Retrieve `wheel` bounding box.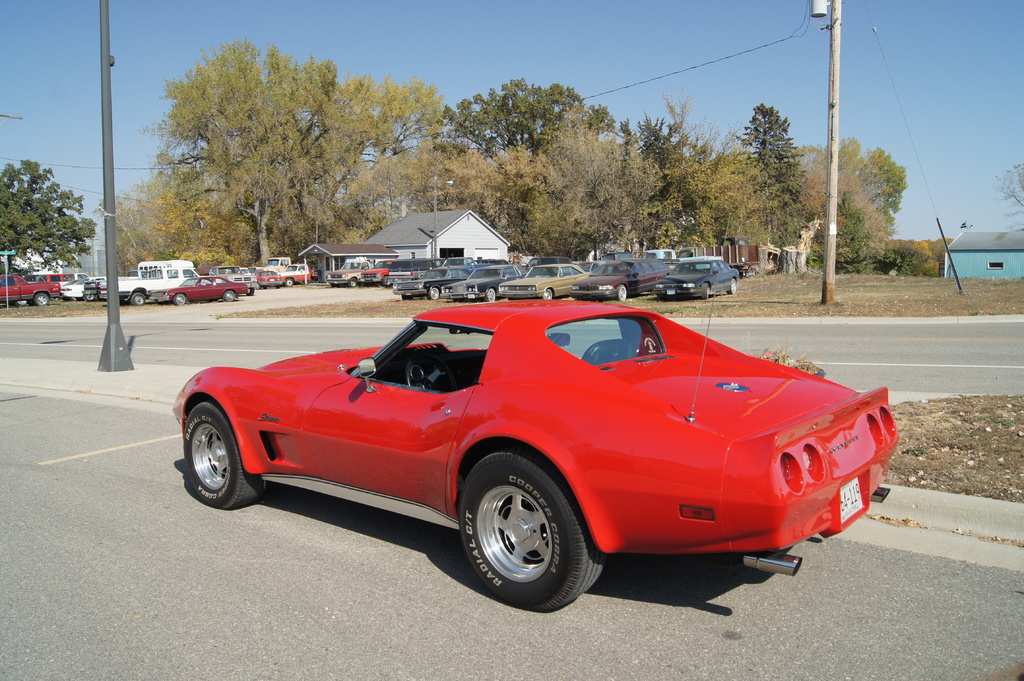
Bounding box: box=[428, 286, 444, 302].
